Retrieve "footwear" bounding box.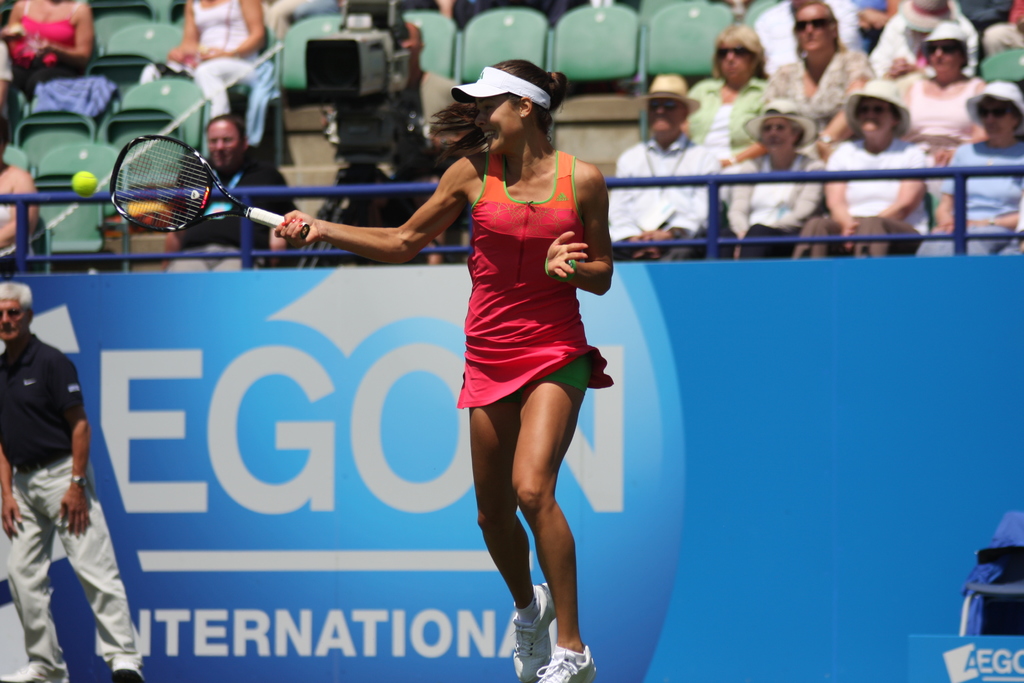
Bounding box: (534,641,597,682).
